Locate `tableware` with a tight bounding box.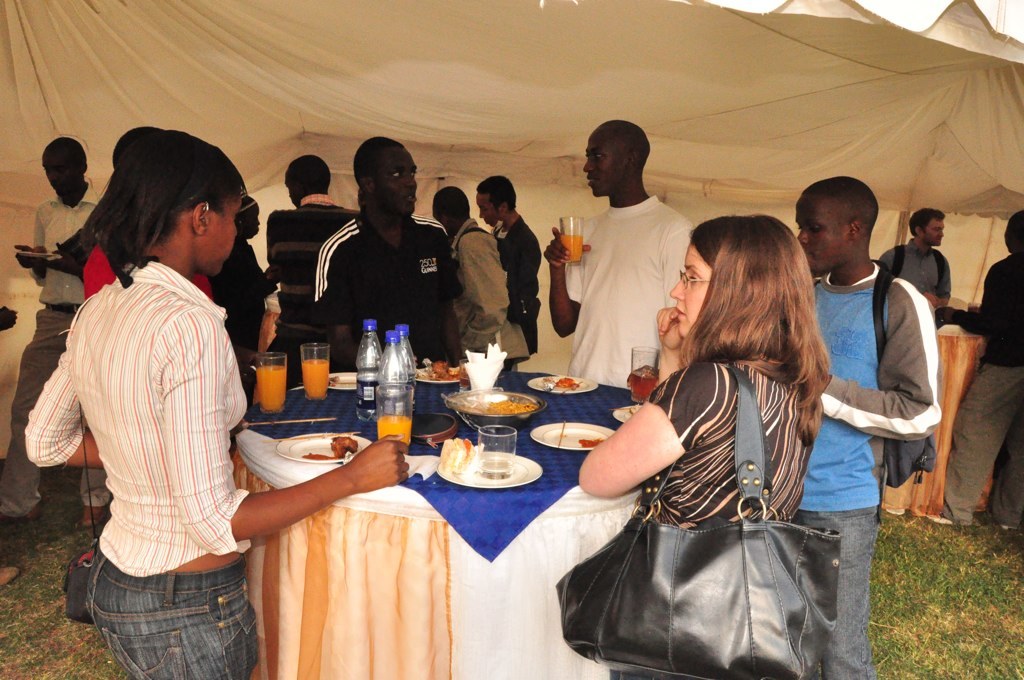
444/385/541/430.
